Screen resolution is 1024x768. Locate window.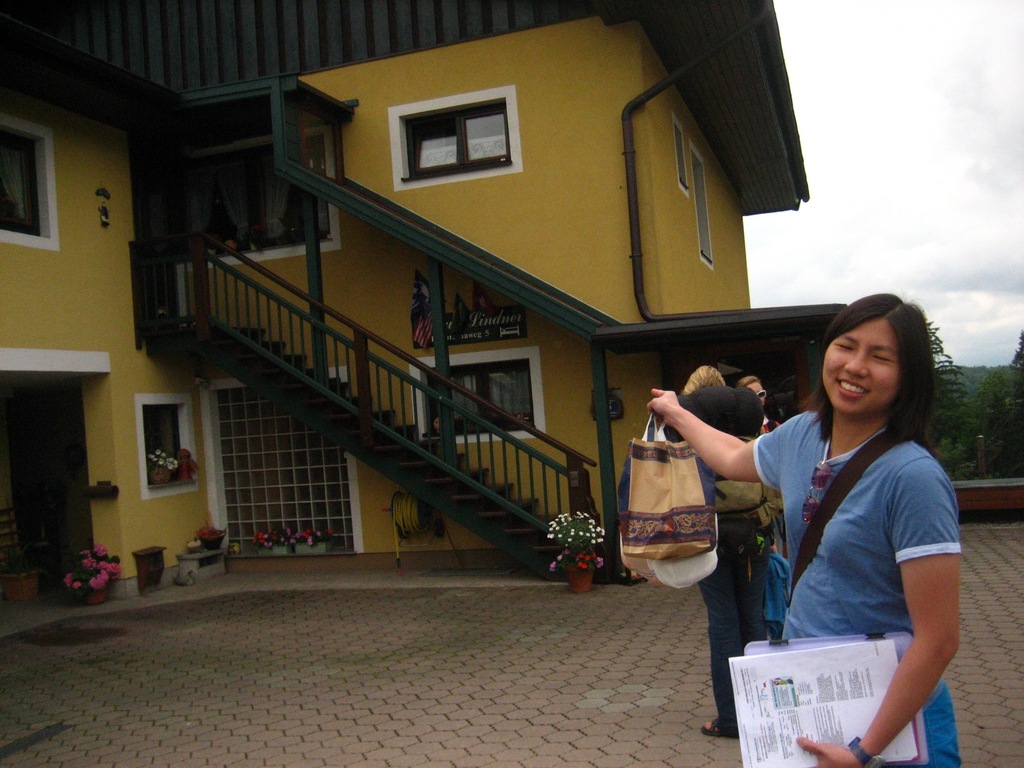
Rect(378, 72, 529, 187).
